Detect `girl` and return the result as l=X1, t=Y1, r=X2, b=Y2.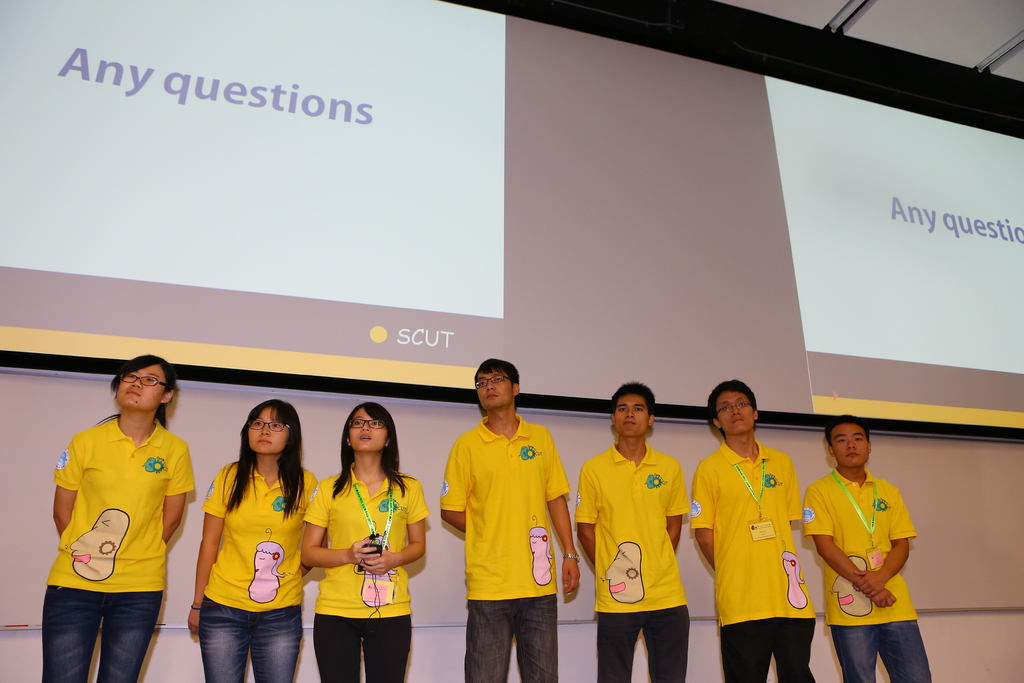
l=43, t=346, r=199, b=682.
